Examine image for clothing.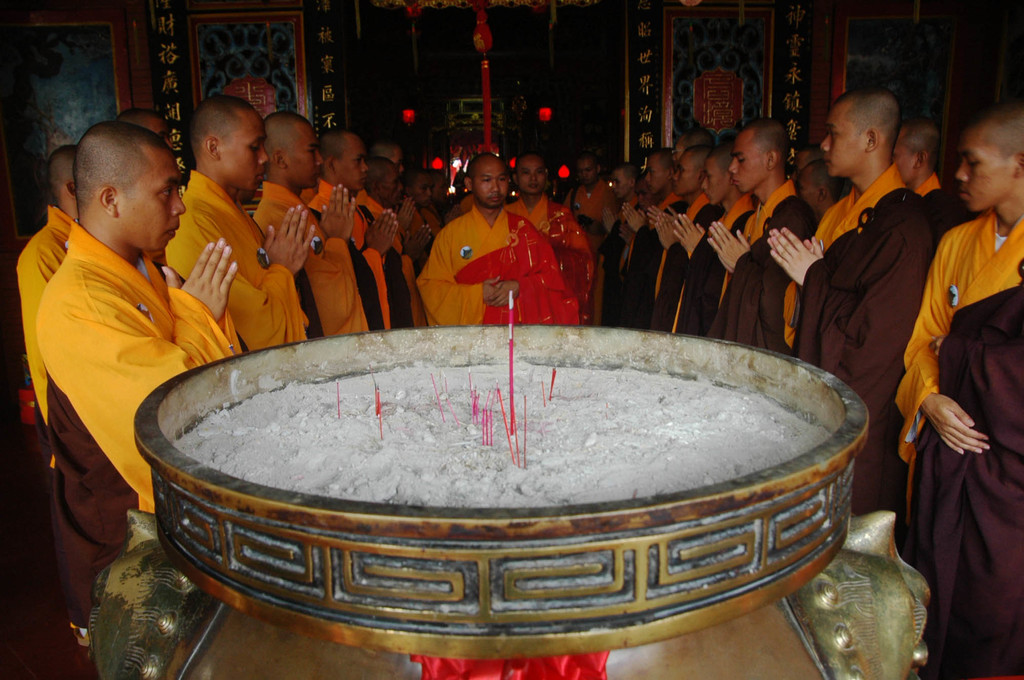
Examination result: region(914, 285, 1023, 677).
